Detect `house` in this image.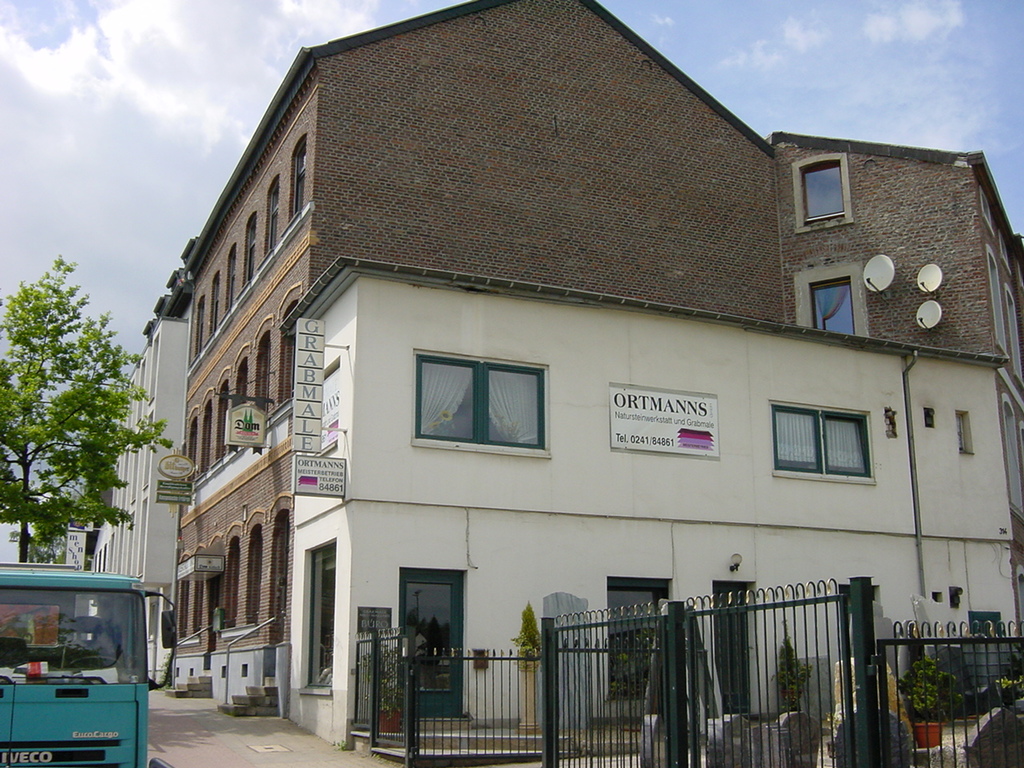
Detection: 69:310:191:652.
